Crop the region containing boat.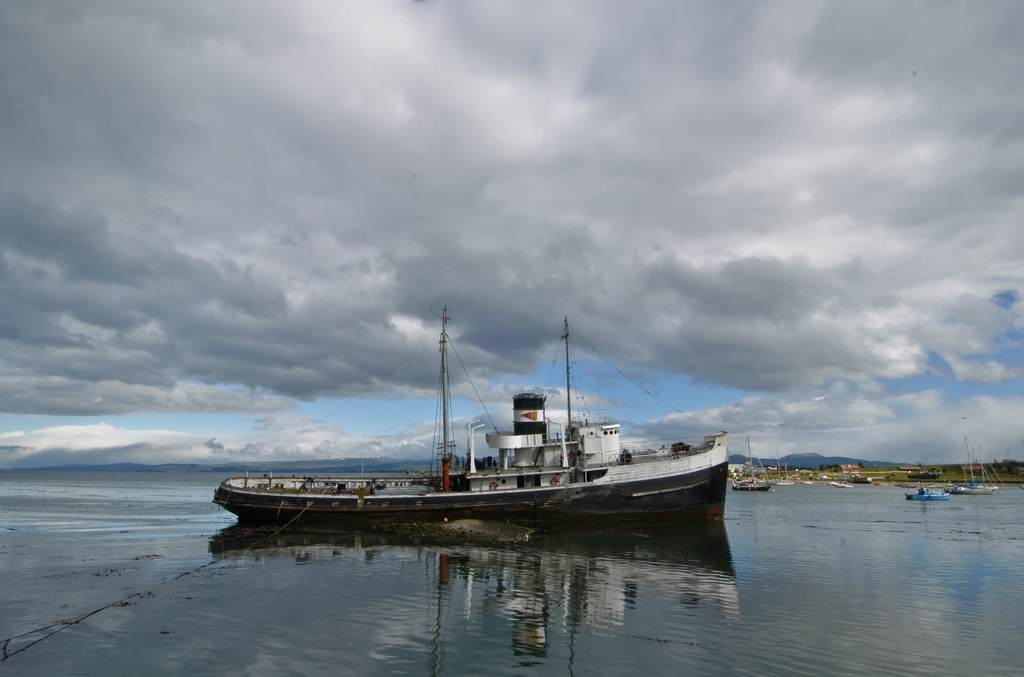
Crop region: Rect(772, 478, 797, 485).
